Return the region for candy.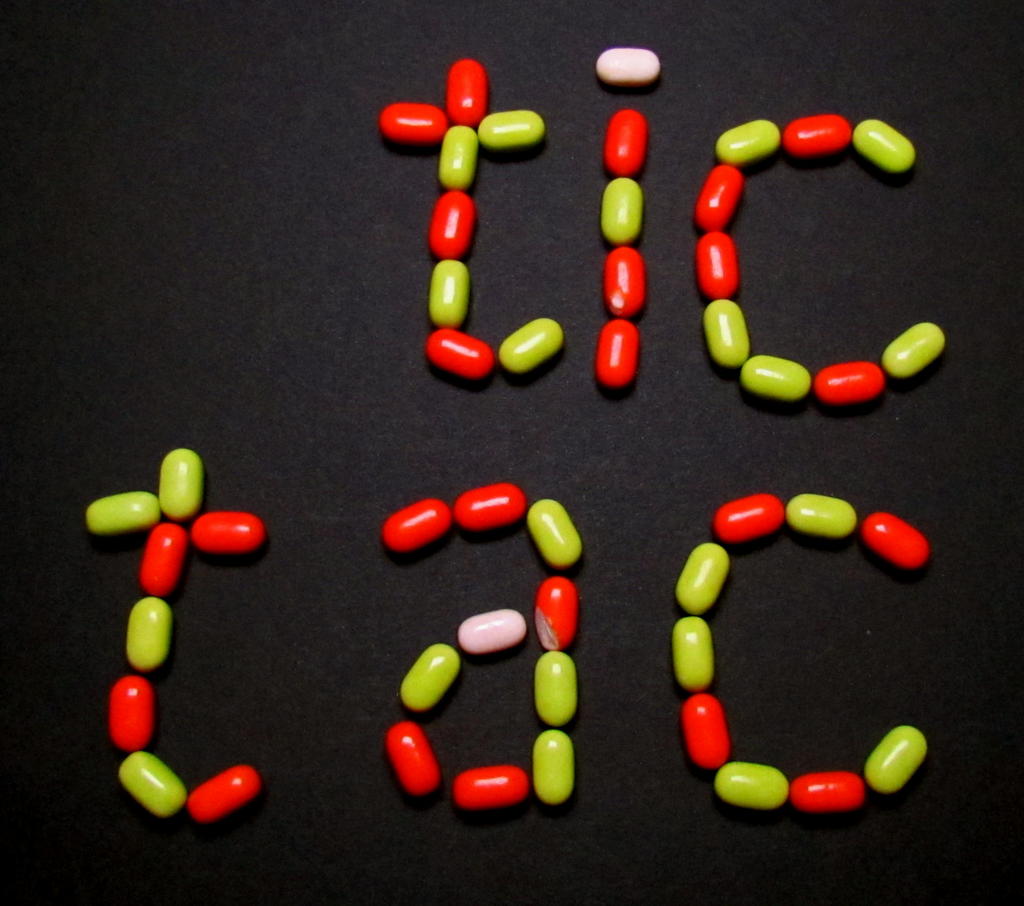
locate(596, 319, 637, 388).
